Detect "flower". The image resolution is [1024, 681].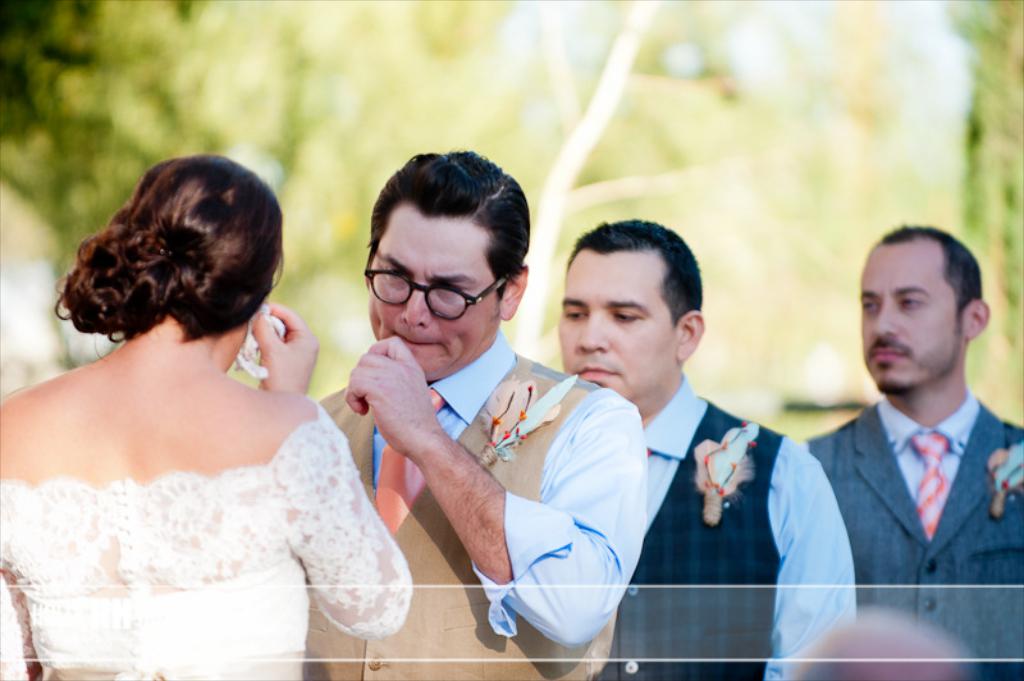
crop(745, 417, 751, 428).
